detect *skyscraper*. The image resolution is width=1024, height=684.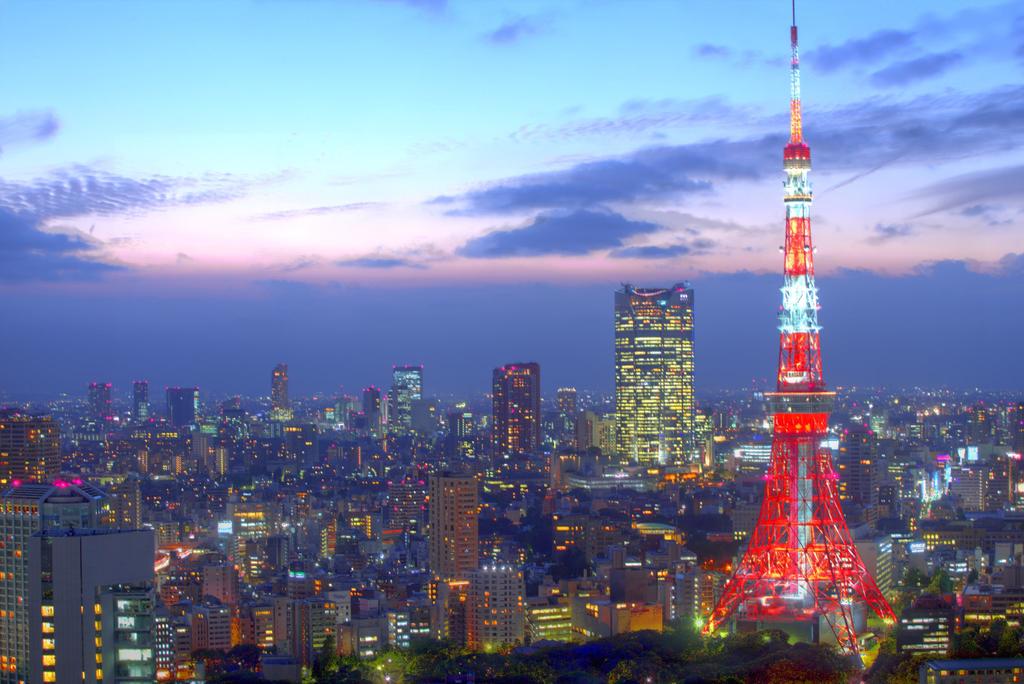
184 592 239 655.
